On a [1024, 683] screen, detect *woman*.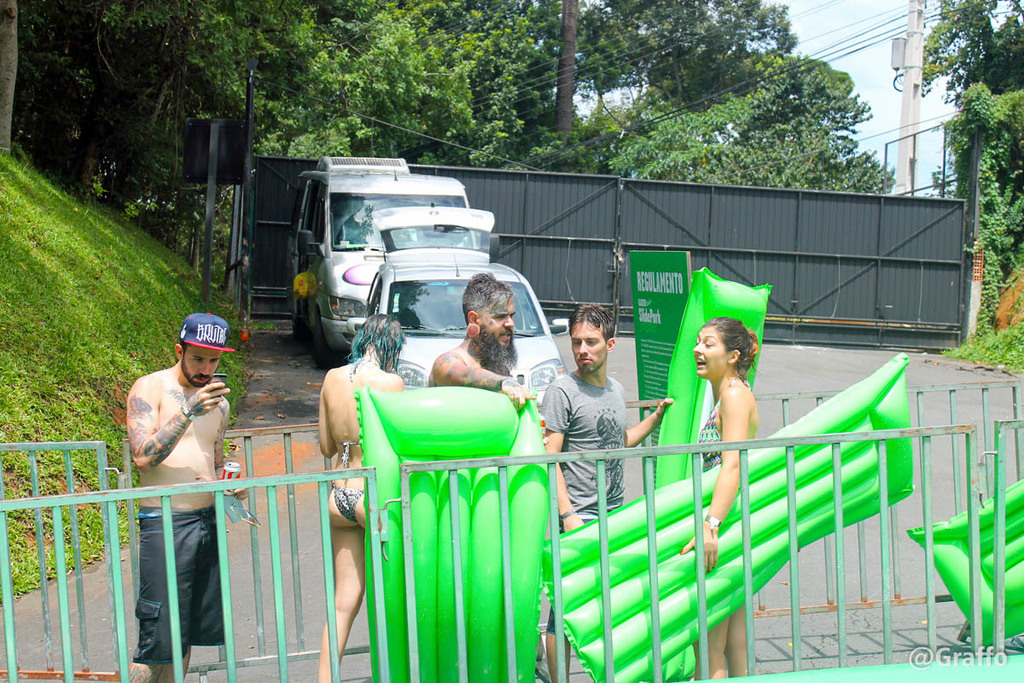
x1=308 y1=312 x2=404 y2=682.
